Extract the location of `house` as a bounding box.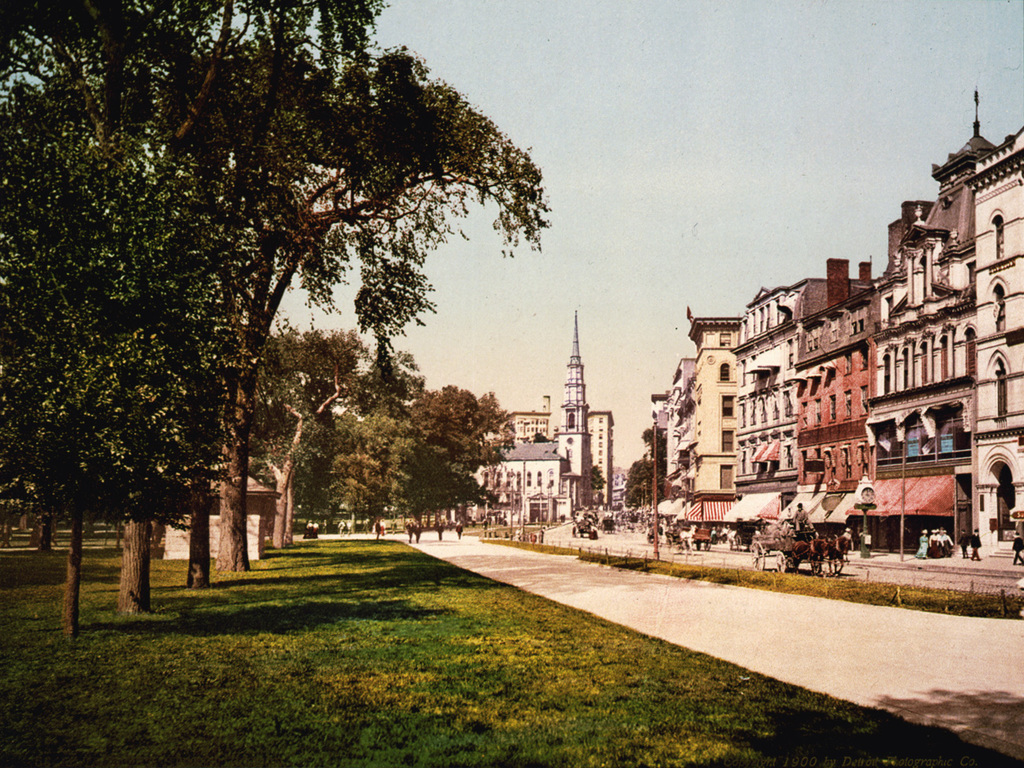
875,216,981,544.
